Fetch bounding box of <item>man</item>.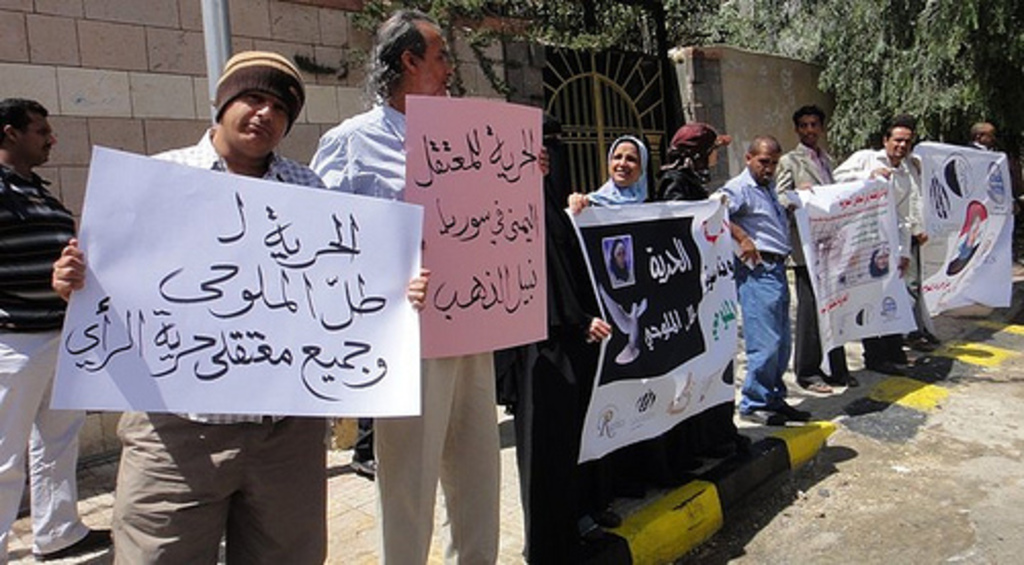
Bbox: [305, 8, 553, 563].
